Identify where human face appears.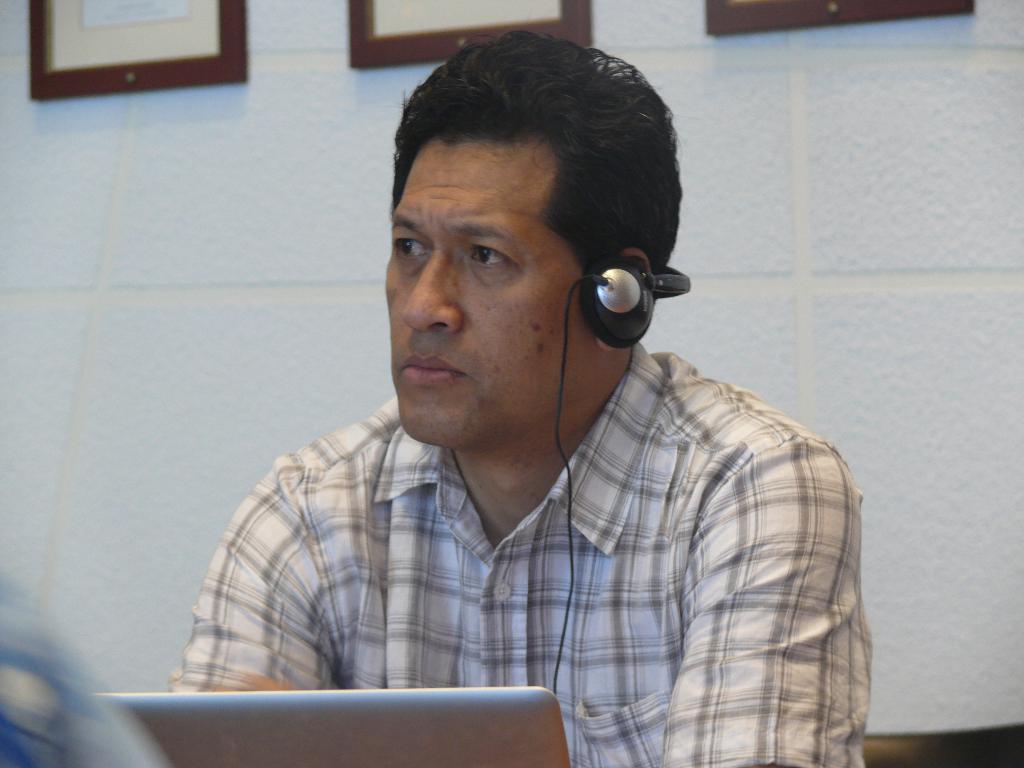
Appears at 378, 140, 599, 442.
